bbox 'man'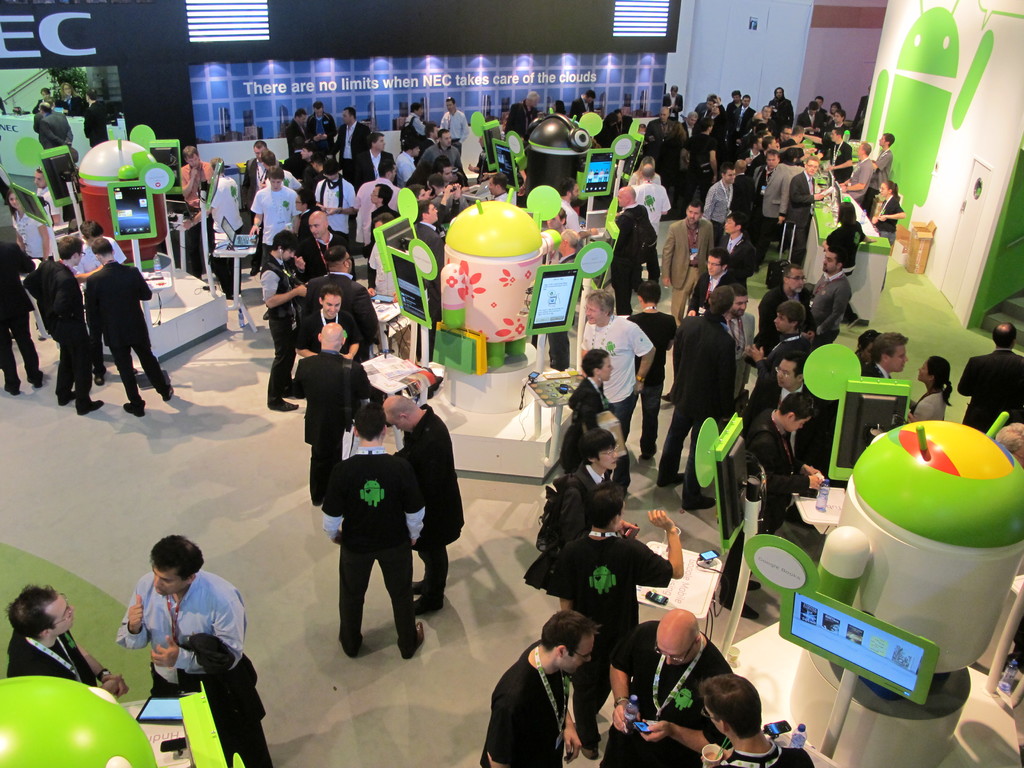
detection(860, 333, 914, 425)
